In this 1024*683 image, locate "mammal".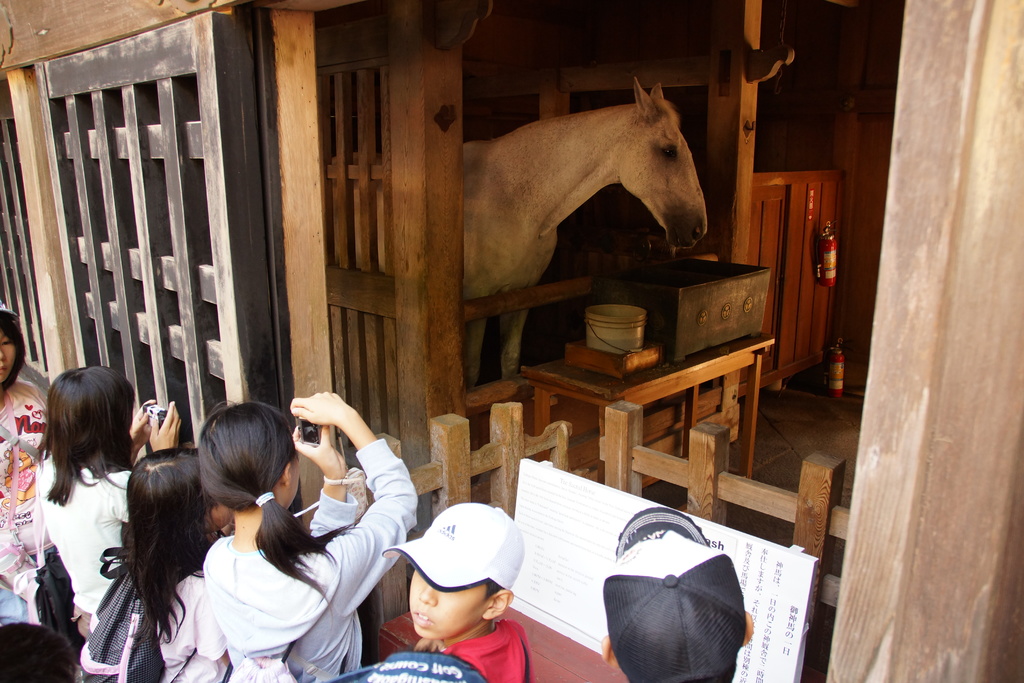
Bounding box: BBox(602, 511, 756, 682).
